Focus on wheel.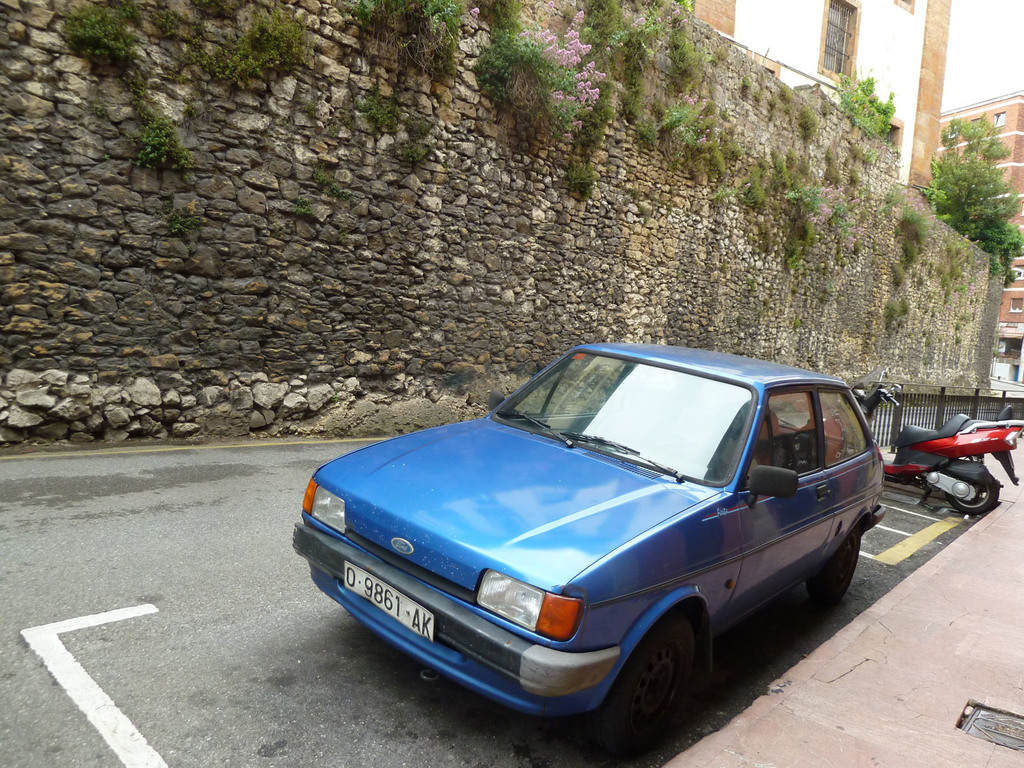
Focused at (605,618,719,735).
